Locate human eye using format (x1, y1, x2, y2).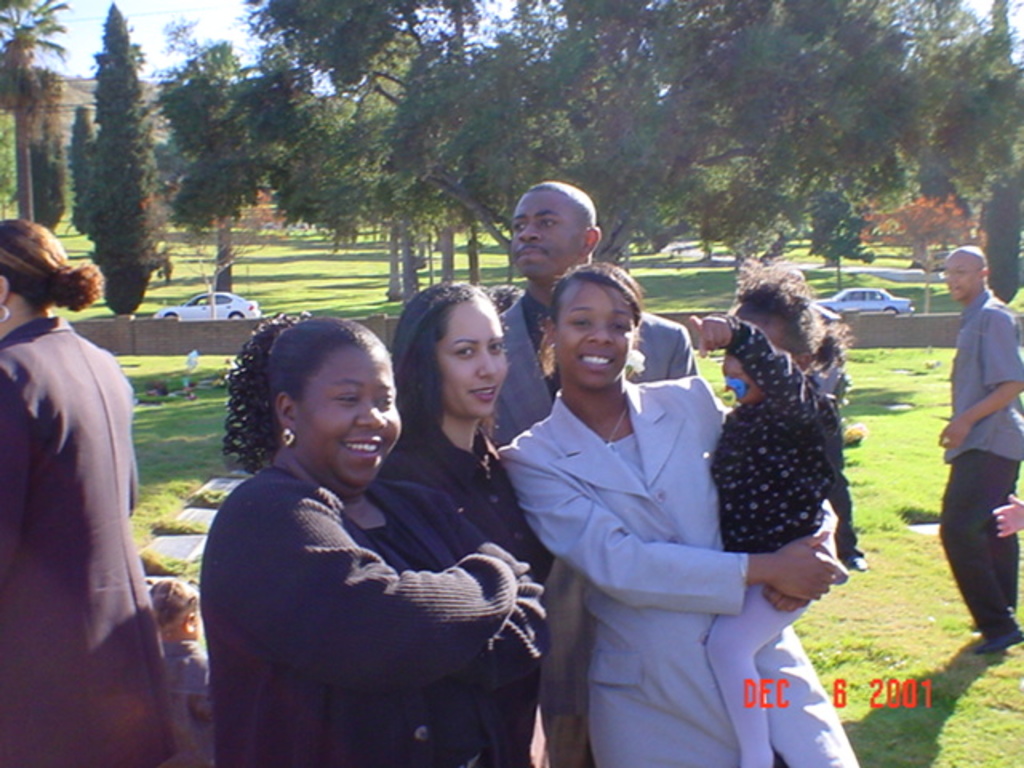
(374, 394, 394, 408).
